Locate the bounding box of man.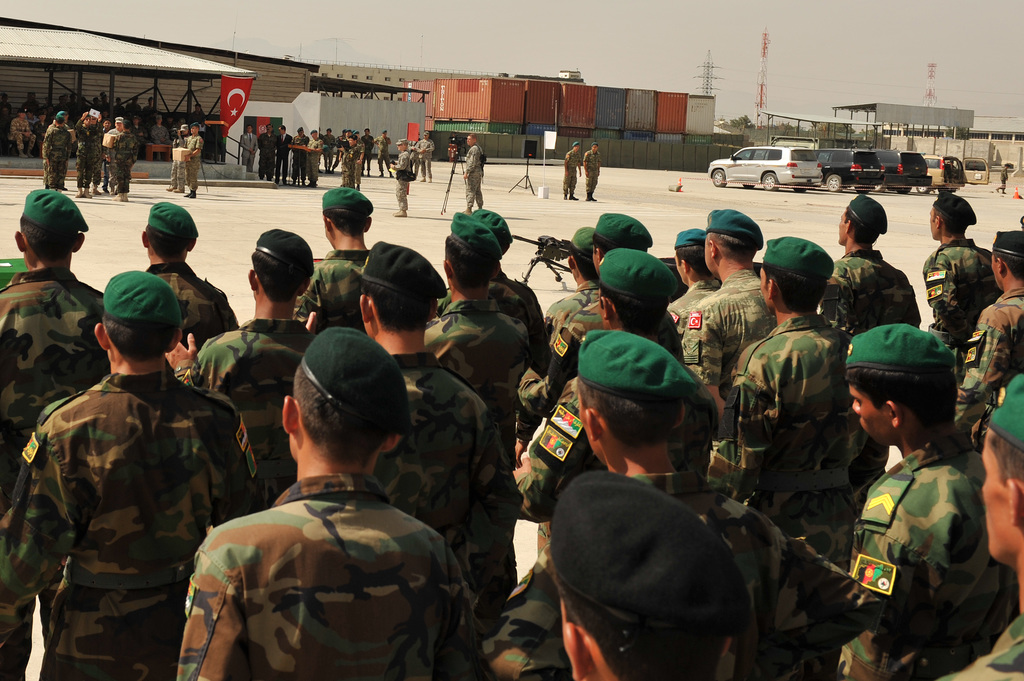
Bounding box: {"left": 45, "top": 112, "right": 72, "bottom": 191}.
